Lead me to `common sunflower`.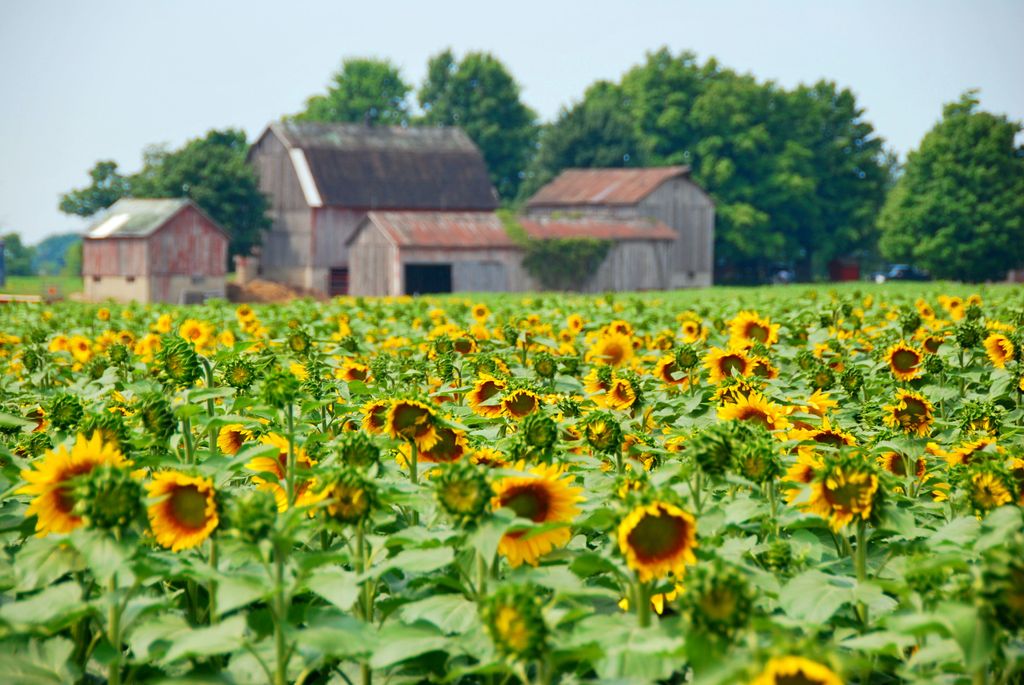
Lead to [455,337,477,357].
